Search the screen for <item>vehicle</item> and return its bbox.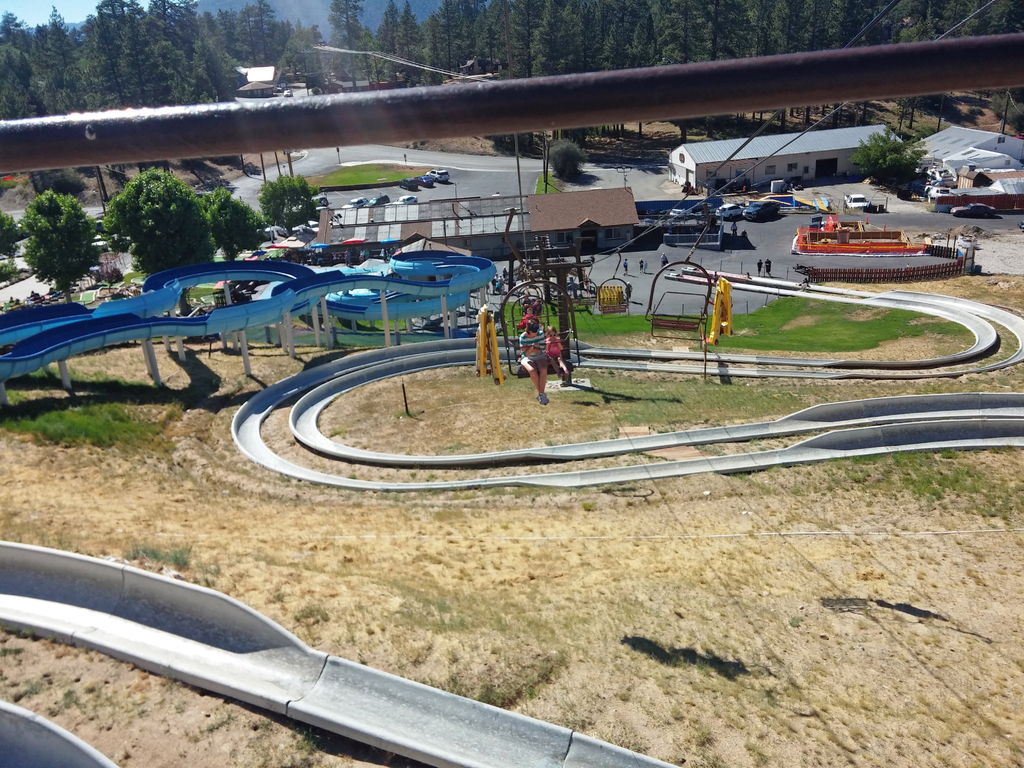
Found: Rect(840, 190, 874, 211).
